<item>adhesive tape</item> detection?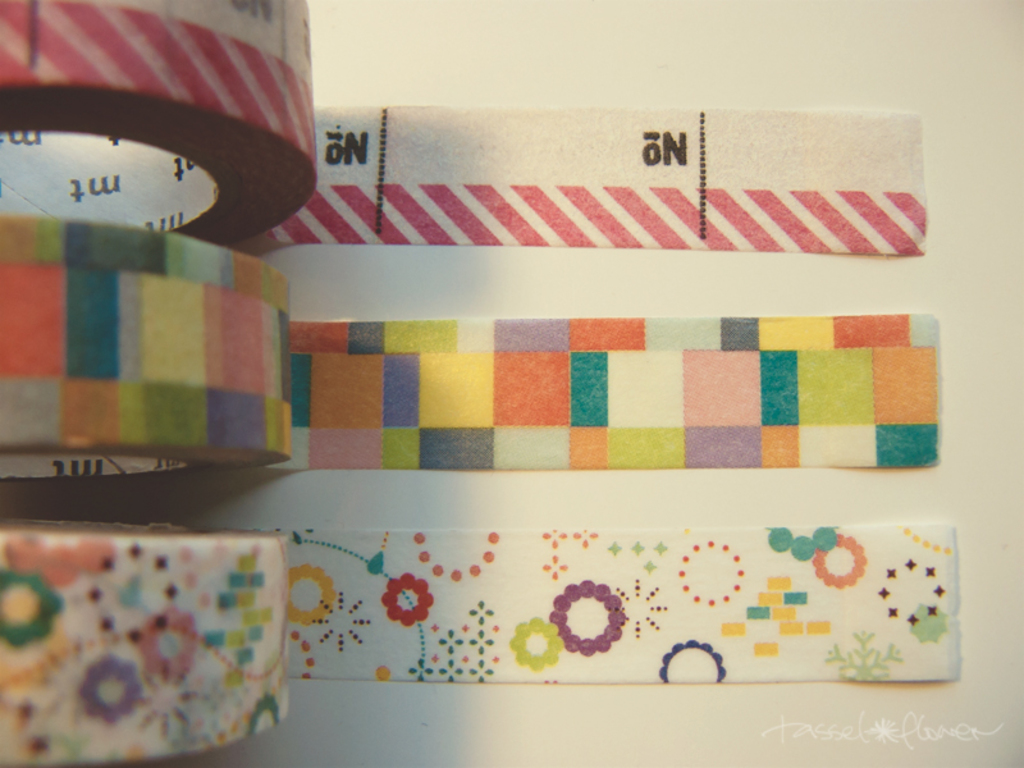
<bbox>0, 0, 922, 252</bbox>
